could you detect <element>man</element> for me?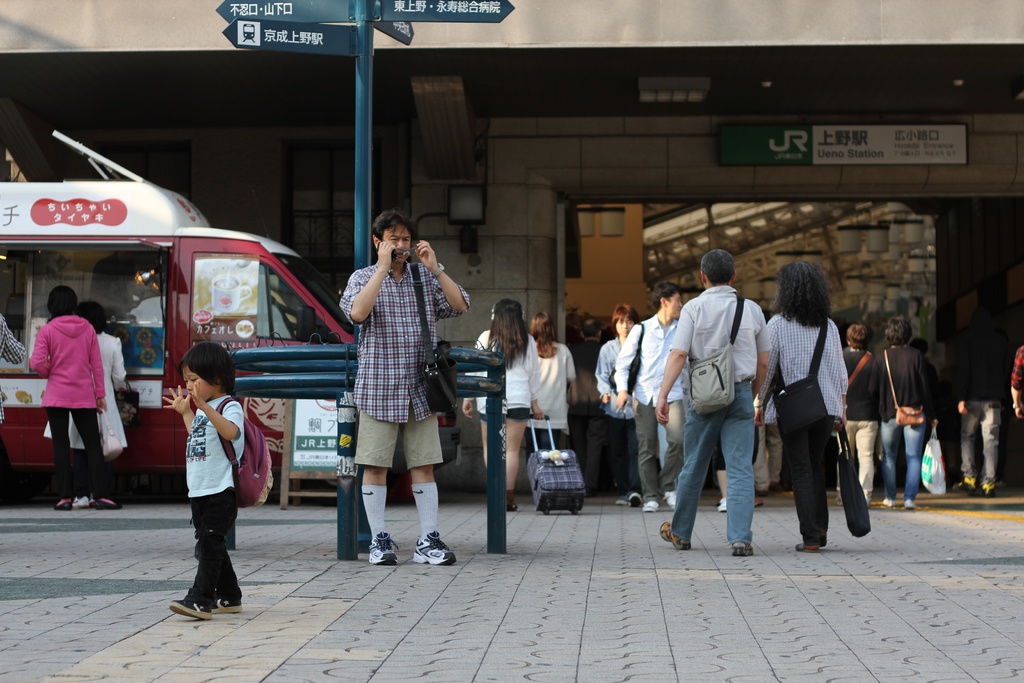
Detection result: BBox(336, 206, 474, 566).
